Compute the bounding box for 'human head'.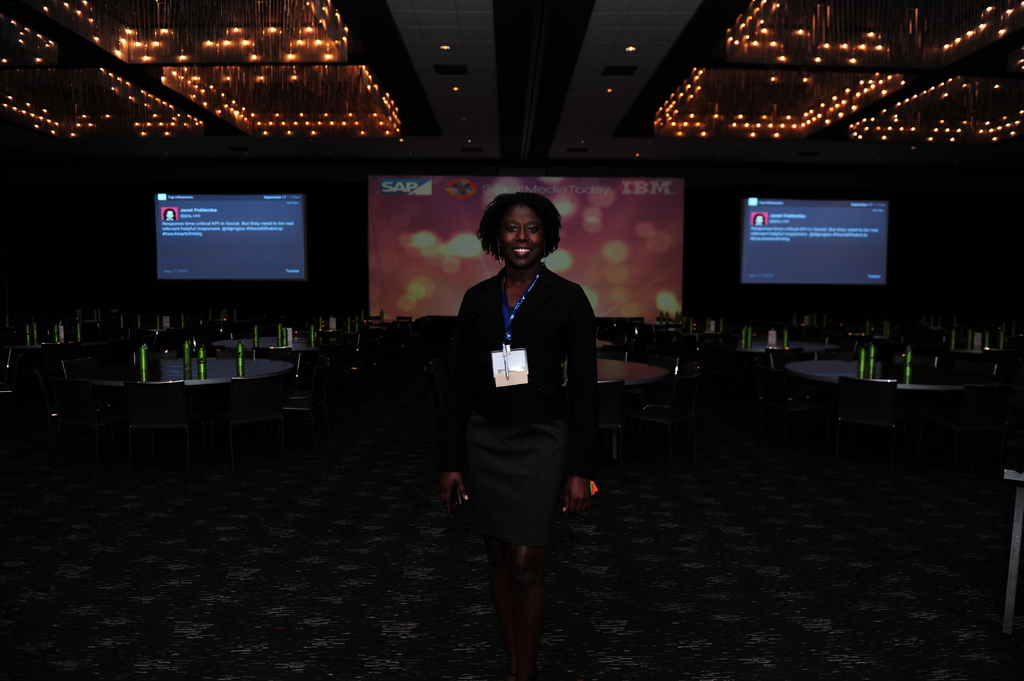
[474, 194, 556, 273].
